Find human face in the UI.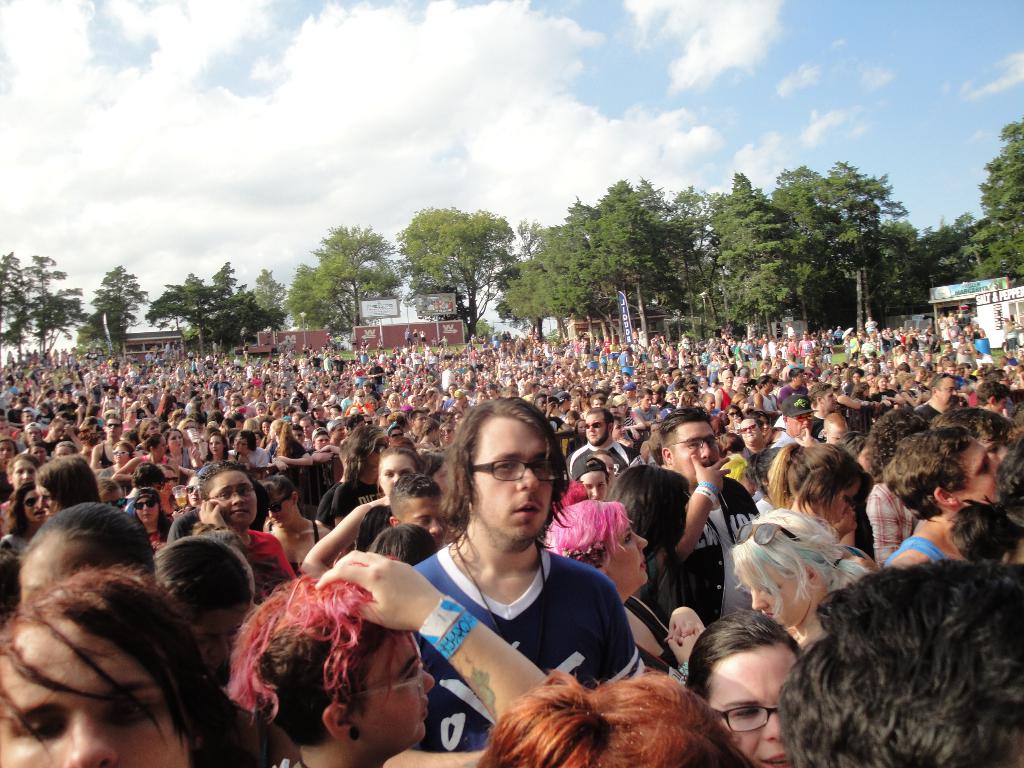
UI element at 31,452,42,462.
